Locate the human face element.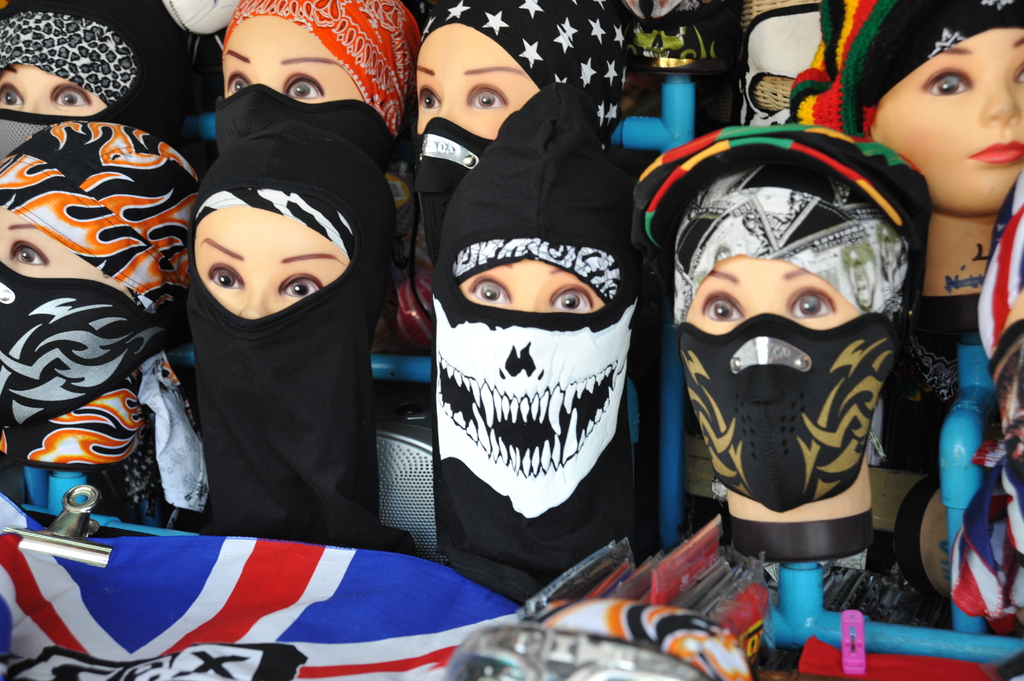
Element bbox: [415,23,539,140].
